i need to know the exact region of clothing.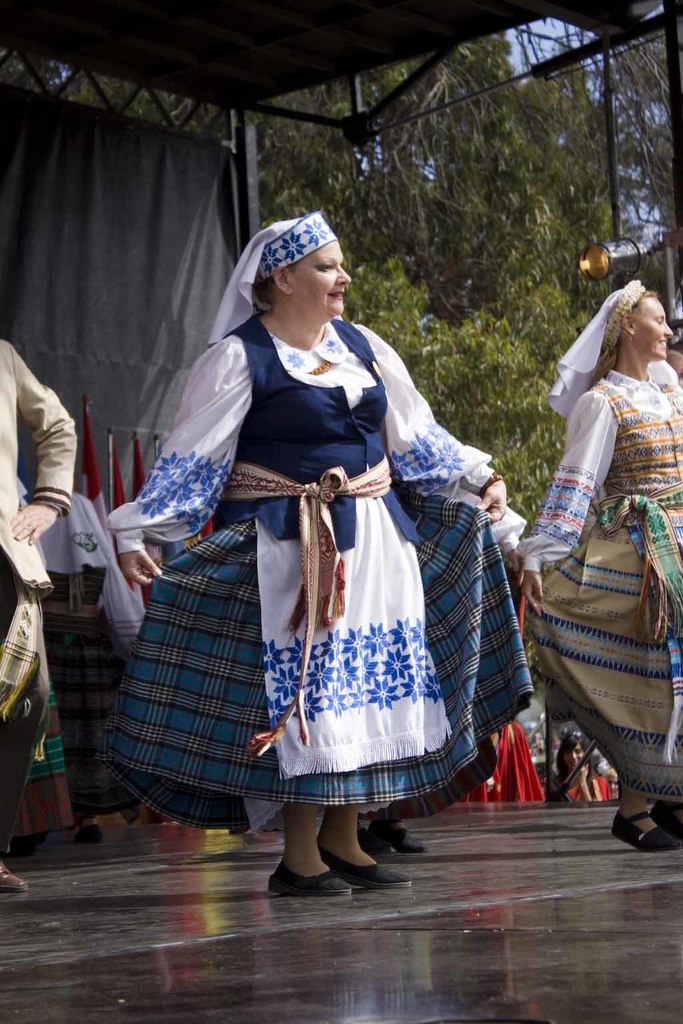
Region: <bbox>96, 316, 555, 825</bbox>.
